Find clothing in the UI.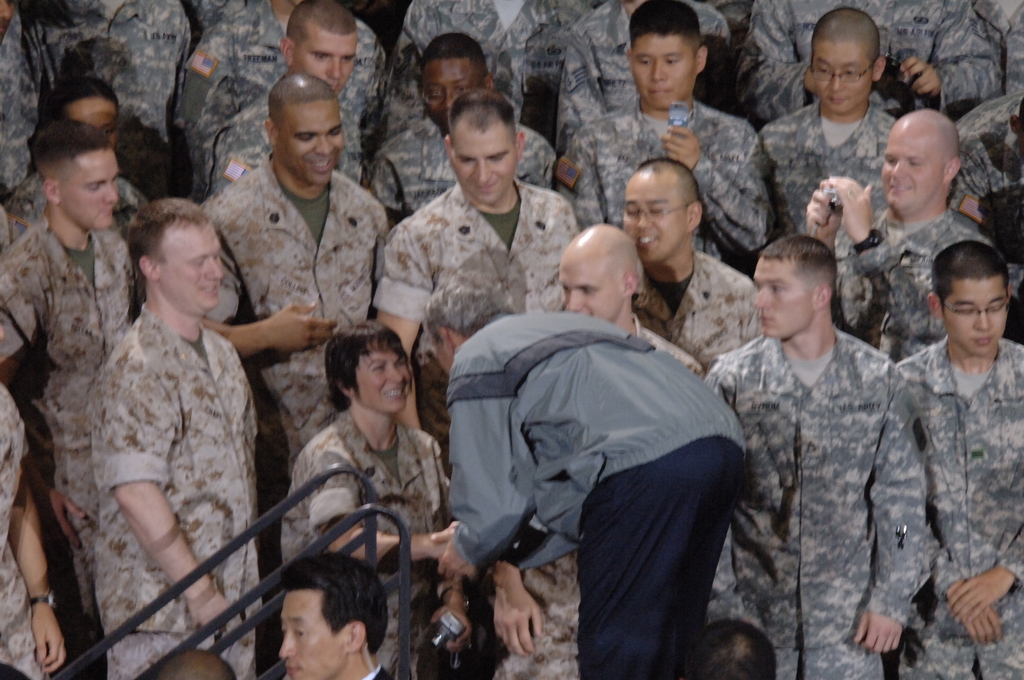
UI element at bbox(90, 300, 261, 679).
